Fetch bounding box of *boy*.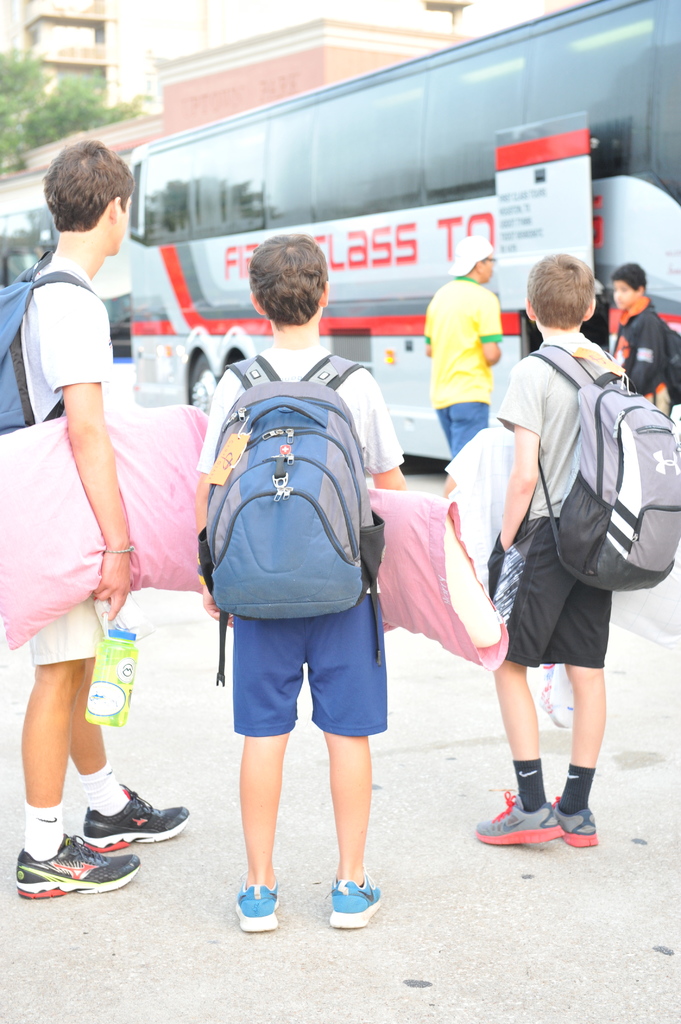
Bbox: bbox(162, 259, 414, 927).
